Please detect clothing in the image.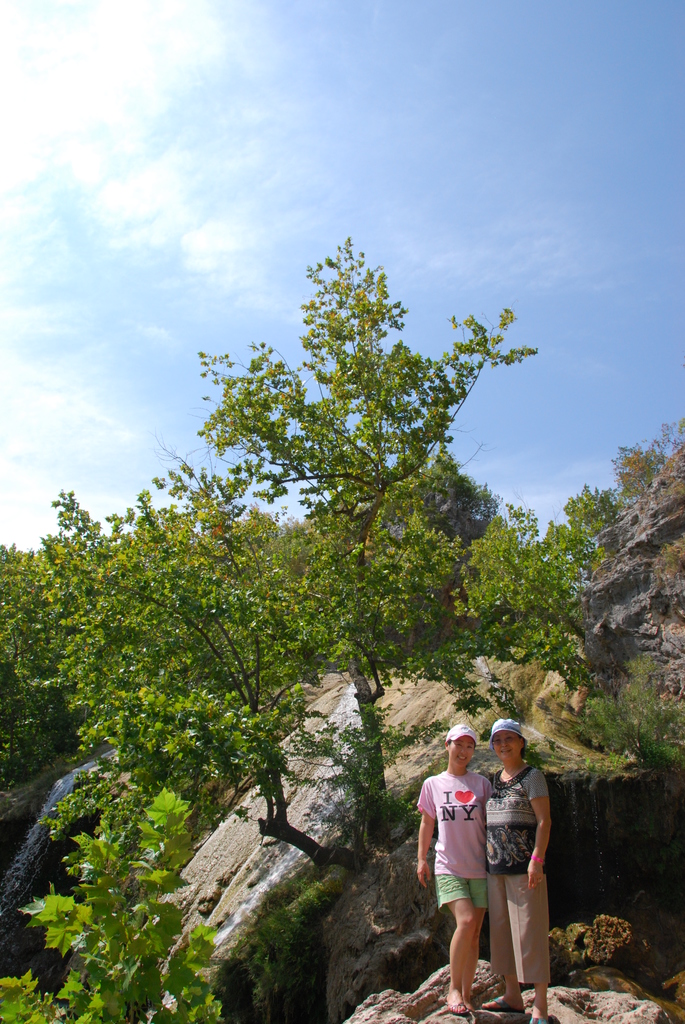
[484, 756, 555, 994].
